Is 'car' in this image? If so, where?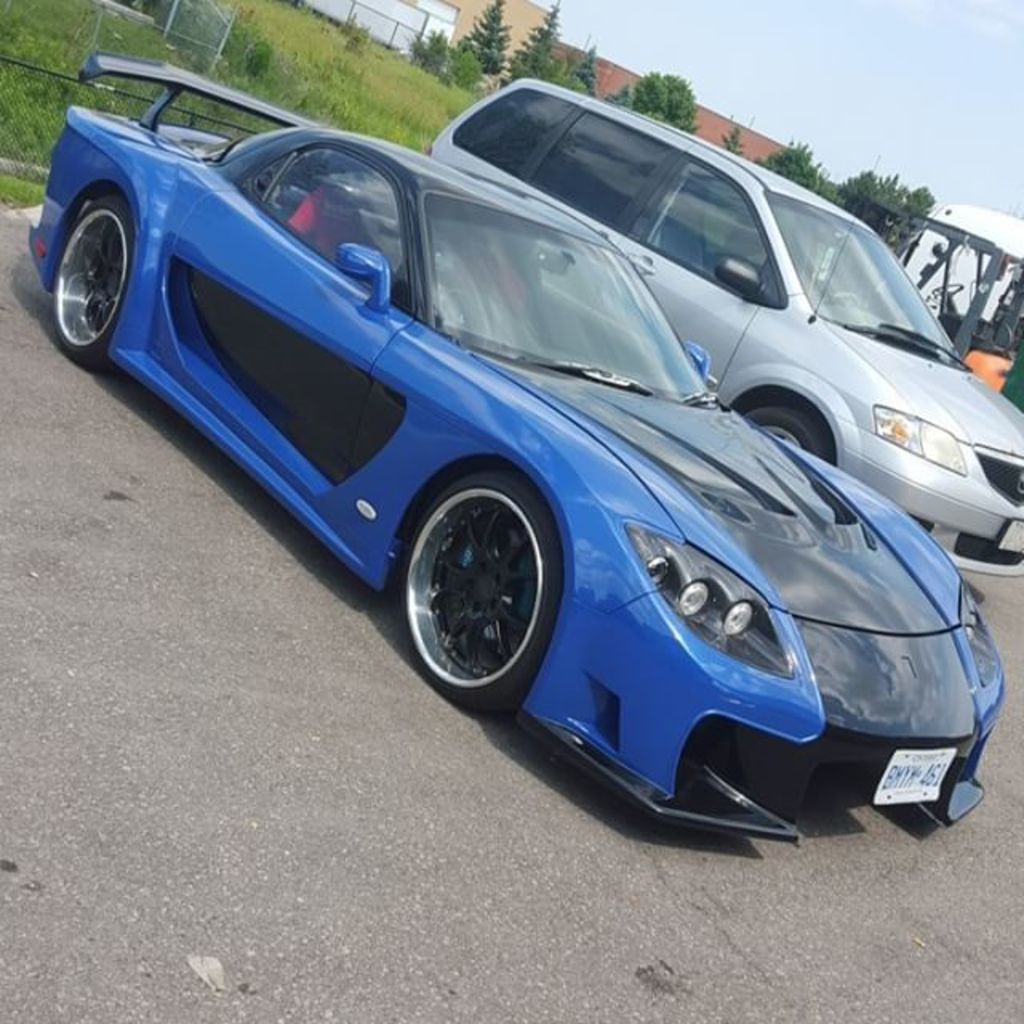
Yes, at (427, 77, 1022, 579).
